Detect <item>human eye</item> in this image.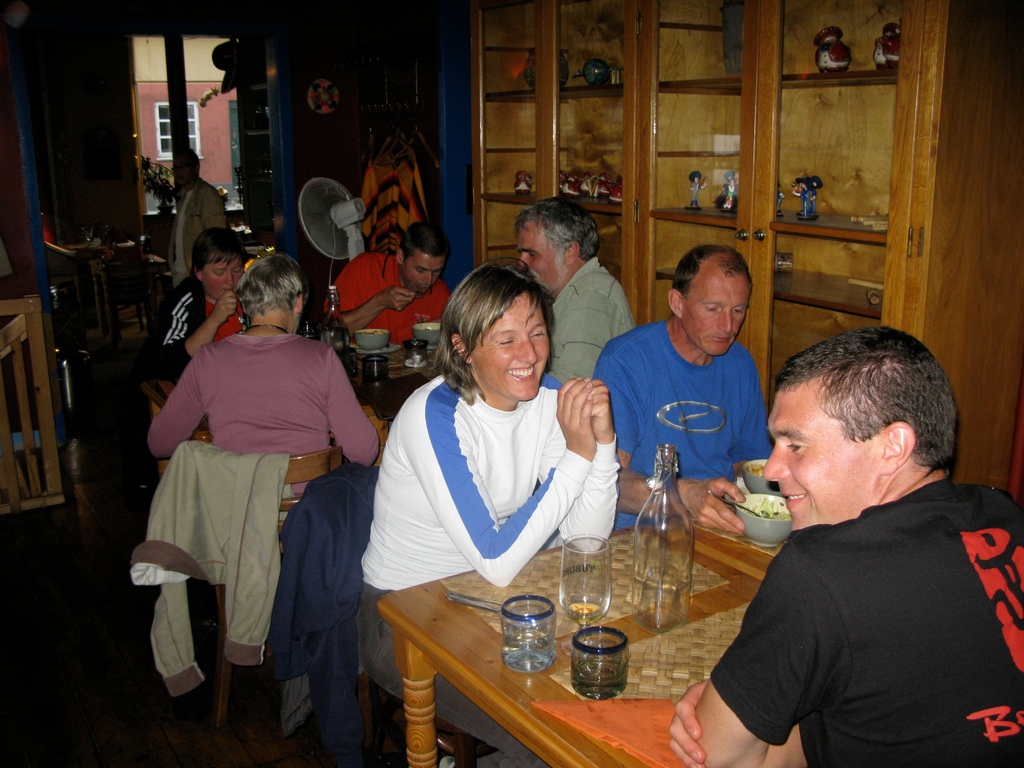
Detection: <bbox>526, 252, 536, 257</bbox>.
